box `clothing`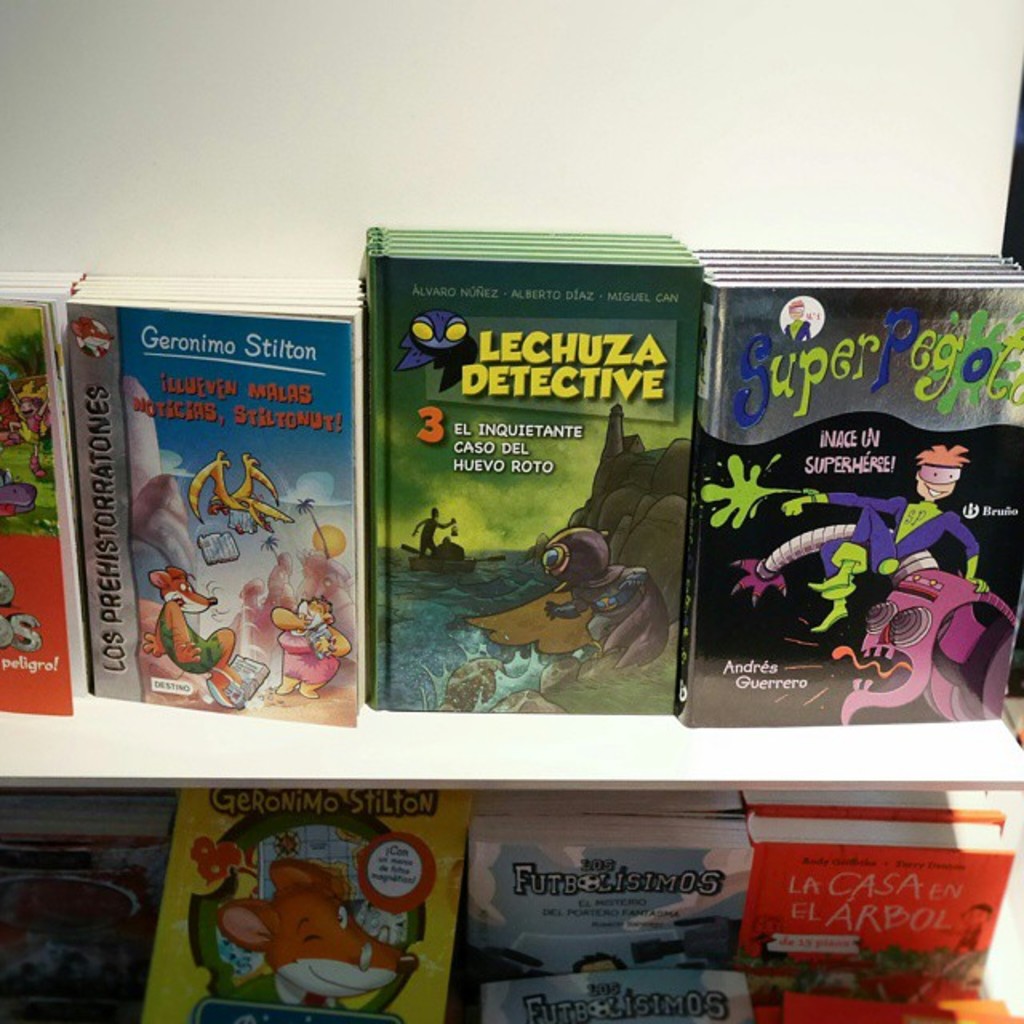
(left=814, top=490, right=979, bottom=581)
